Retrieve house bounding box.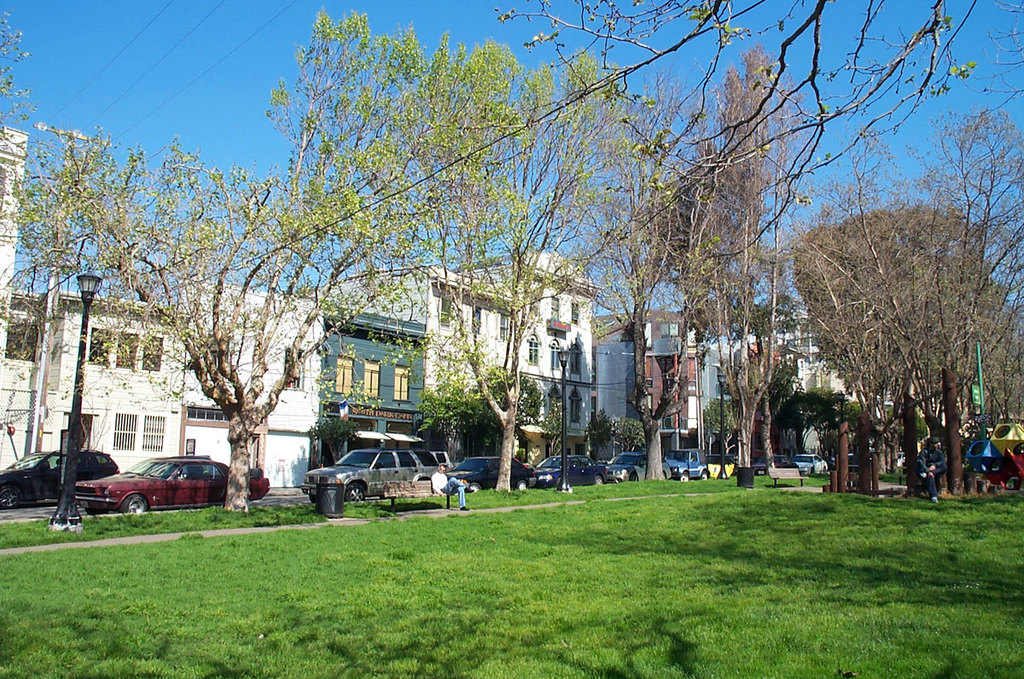
Bounding box: rect(320, 257, 511, 461).
